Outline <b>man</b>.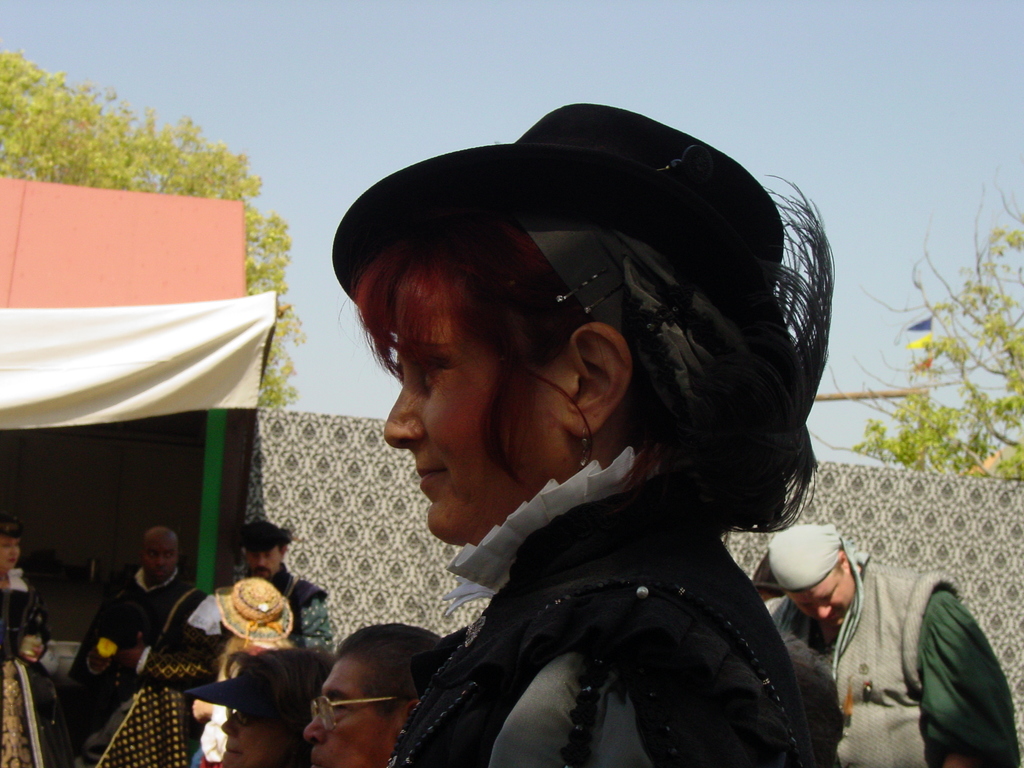
Outline: bbox=(300, 625, 451, 766).
